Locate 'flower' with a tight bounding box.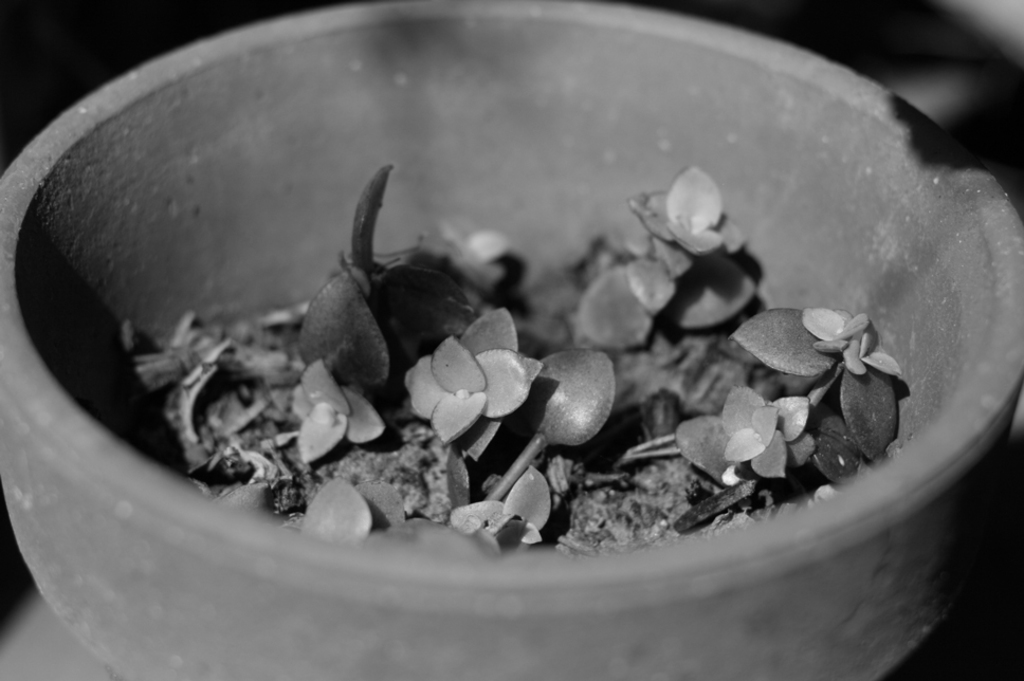
x1=720 y1=399 x2=803 y2=479.
